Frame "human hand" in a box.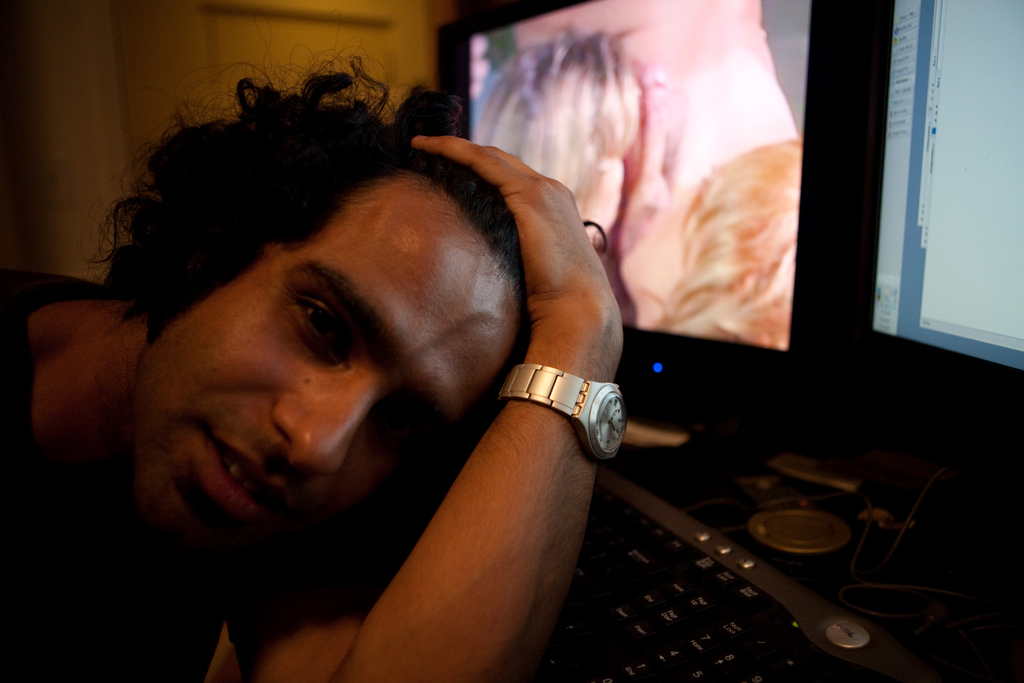
(left=467, top=129, right=647, bottom=476).
